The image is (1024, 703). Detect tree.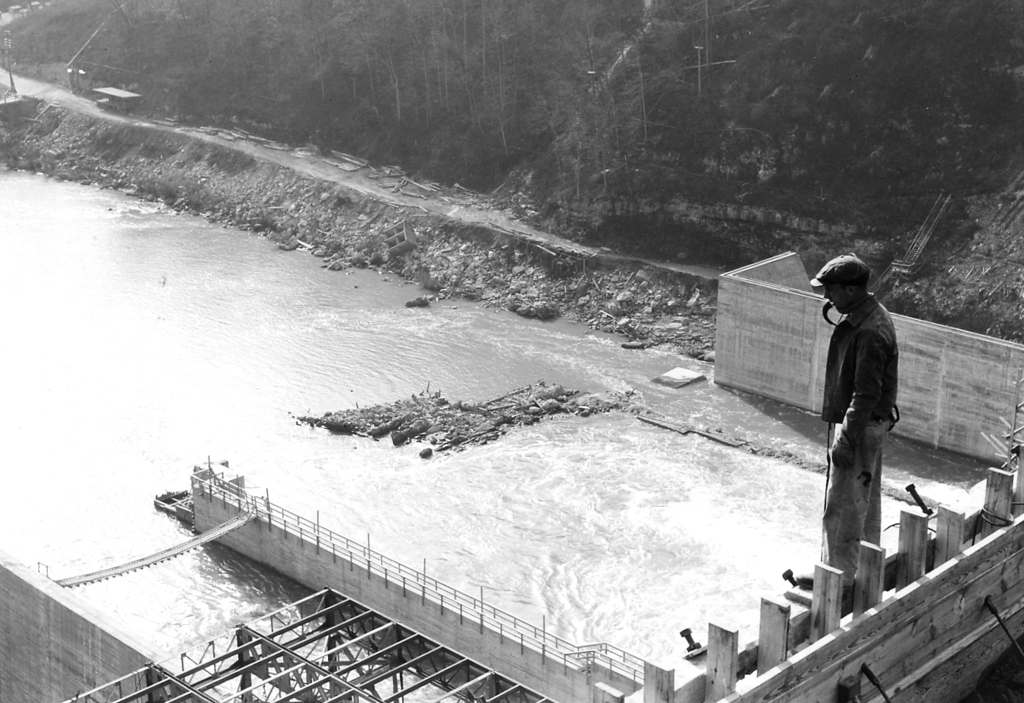
Detection: bbox=[245, 0, 295, 113].
